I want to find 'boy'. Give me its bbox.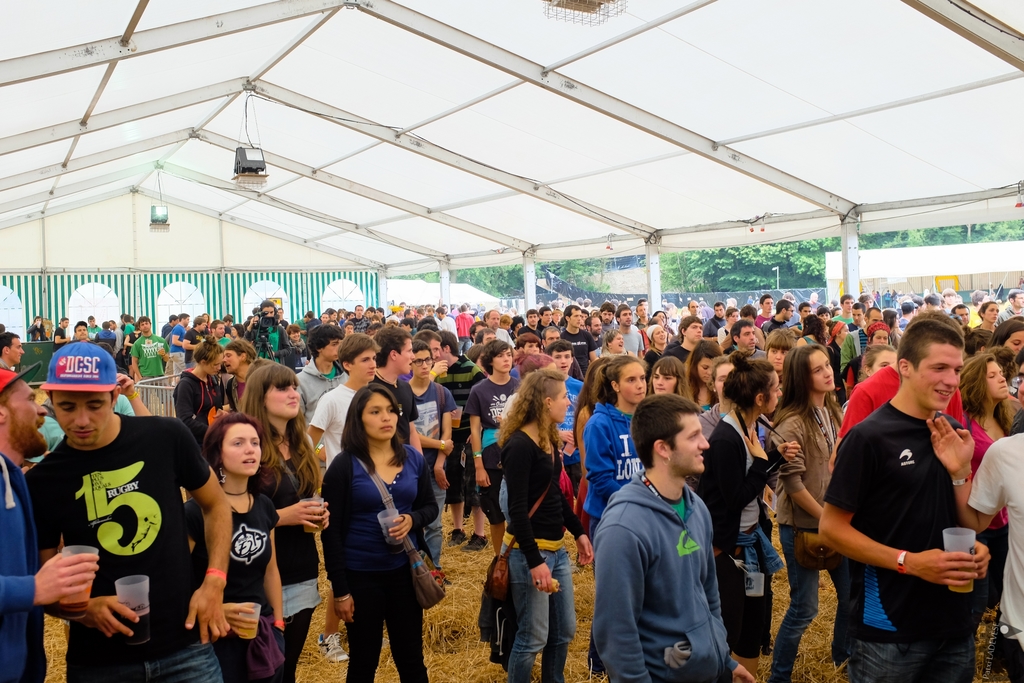
{"x1": 618, "y1": 305, "x2": 644, "y2": 360}.
